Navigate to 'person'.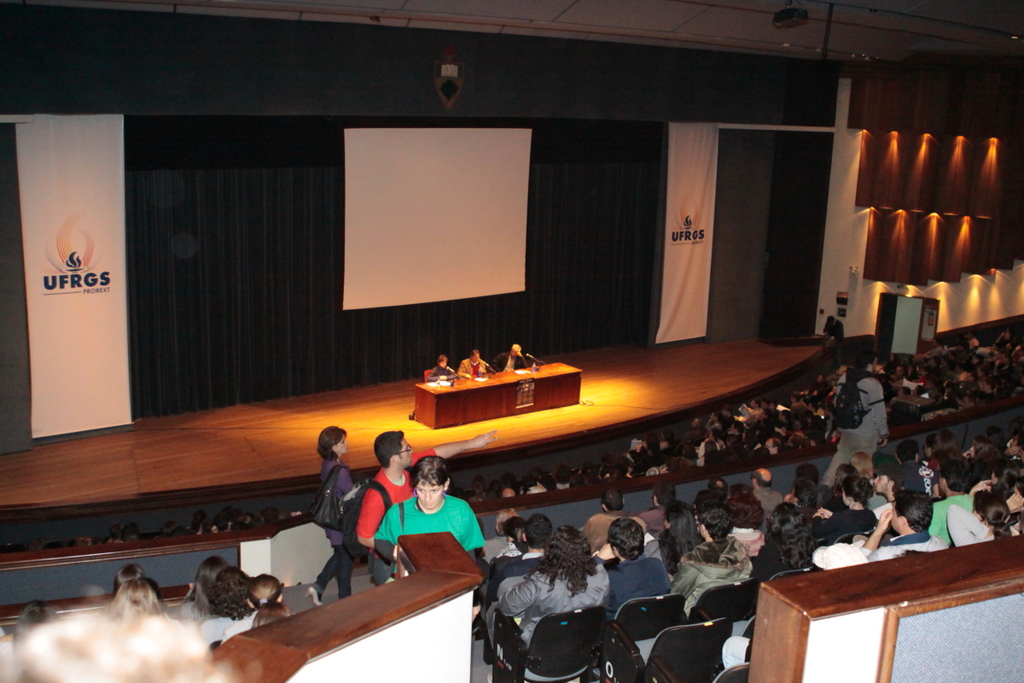
Navigation target: <region>373, 456, 486, 578</region>.
